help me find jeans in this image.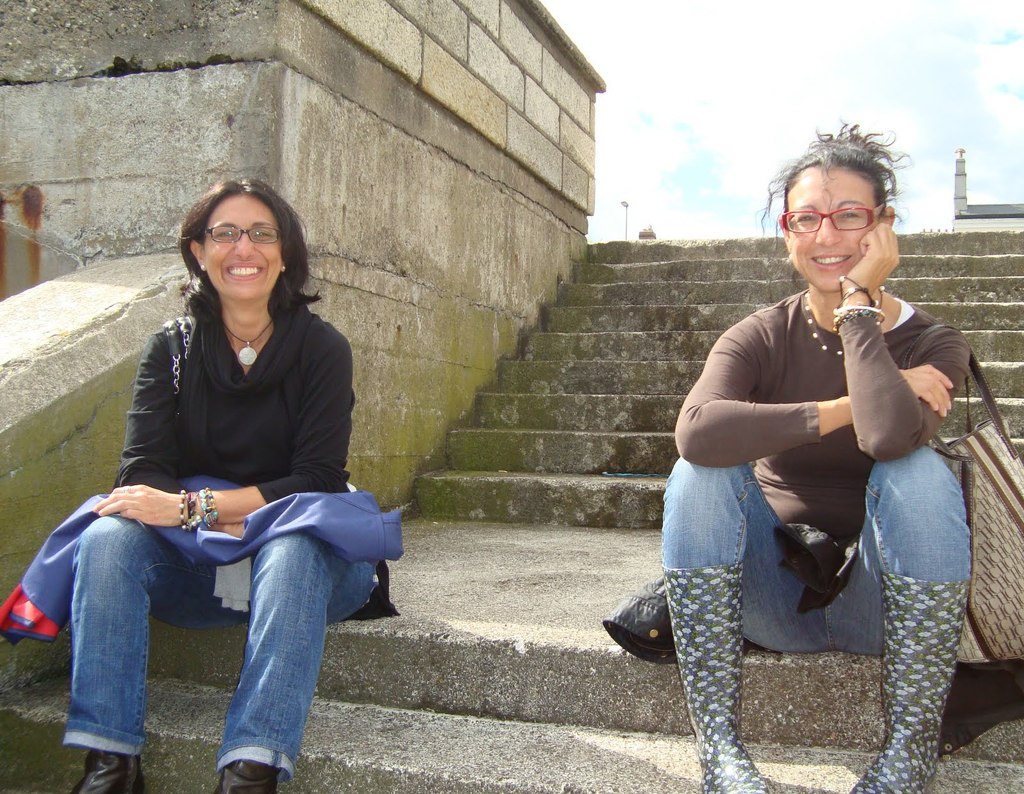
Found it: x1=659 y1=442 x2=973 y2=654.
